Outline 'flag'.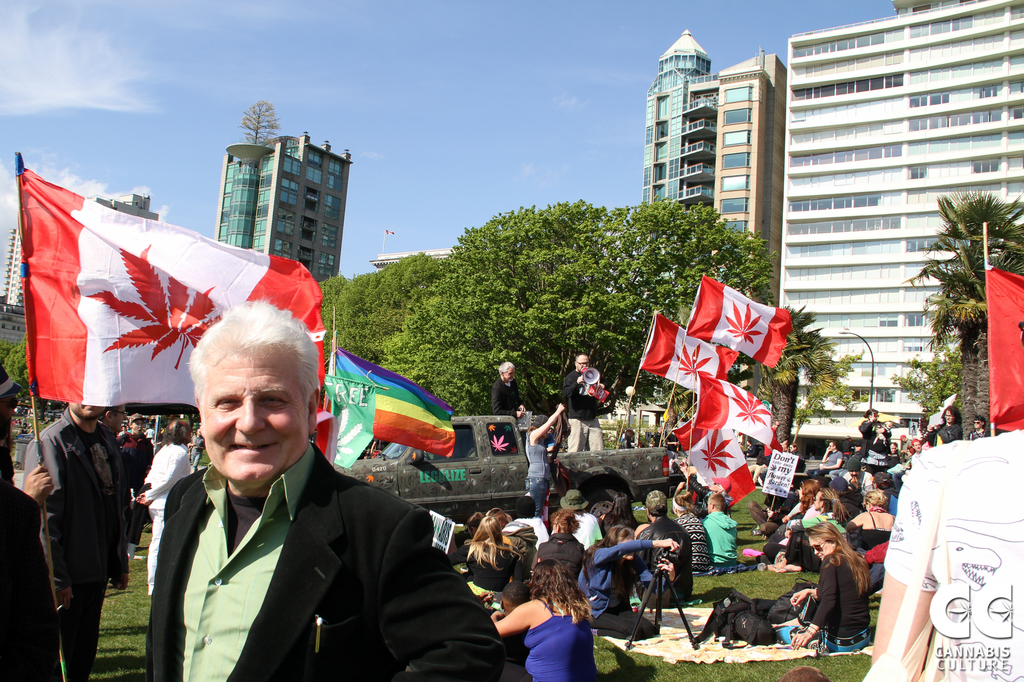
Outline: rect(691, 372, 785, 455).
